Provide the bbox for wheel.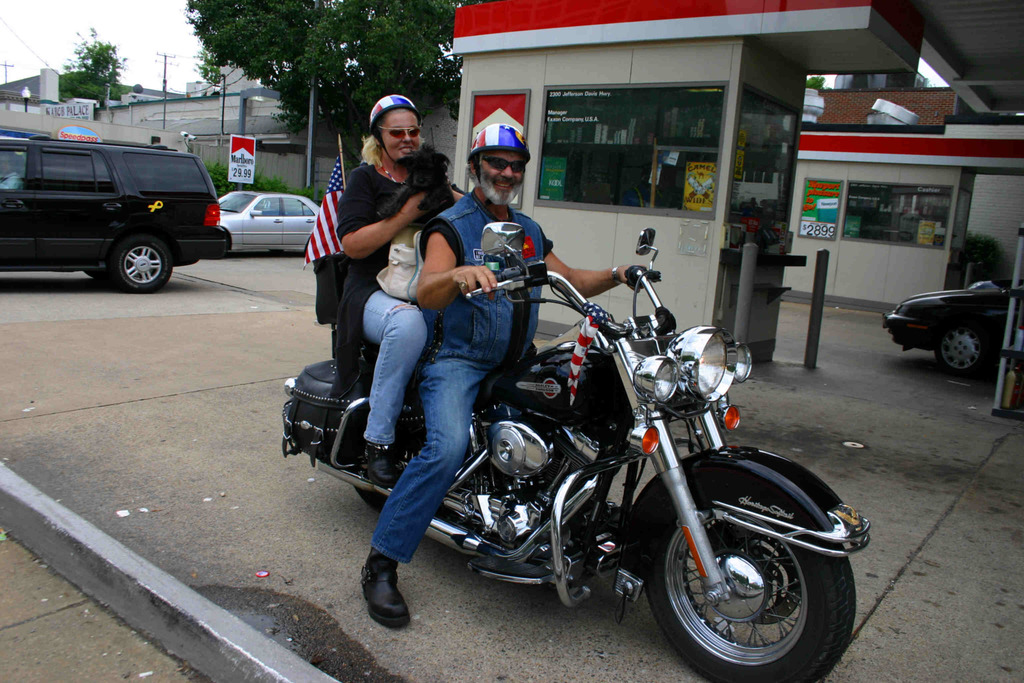
88 269 116 282.
